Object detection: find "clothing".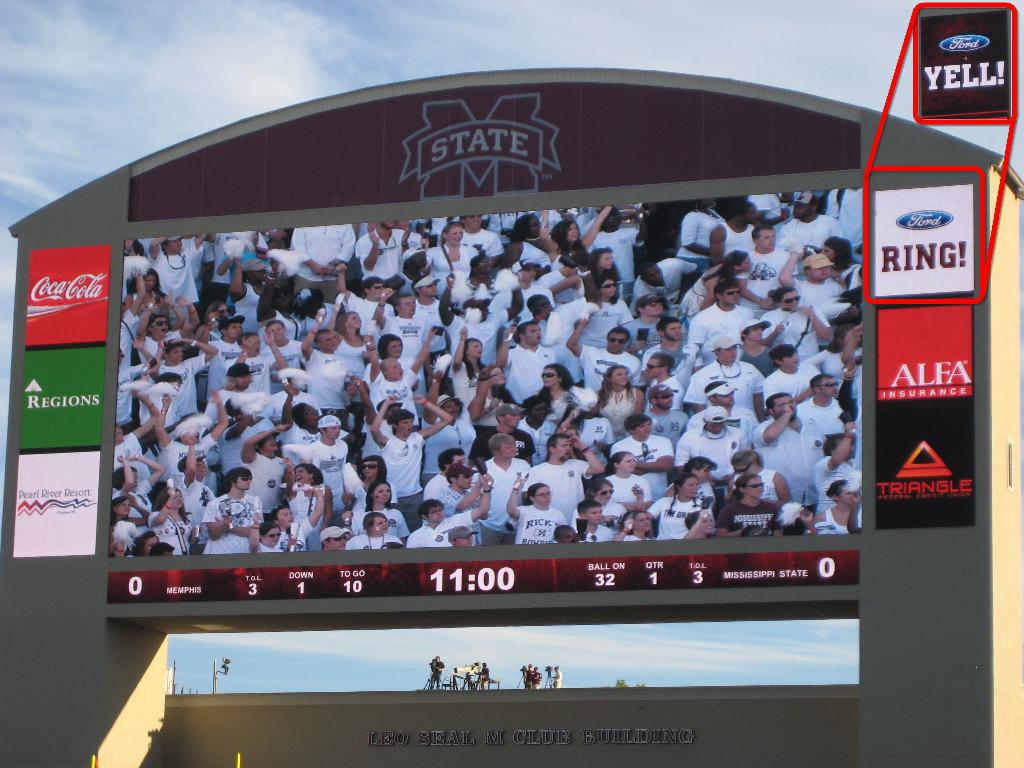
detection(206, 493, 262, 546).
